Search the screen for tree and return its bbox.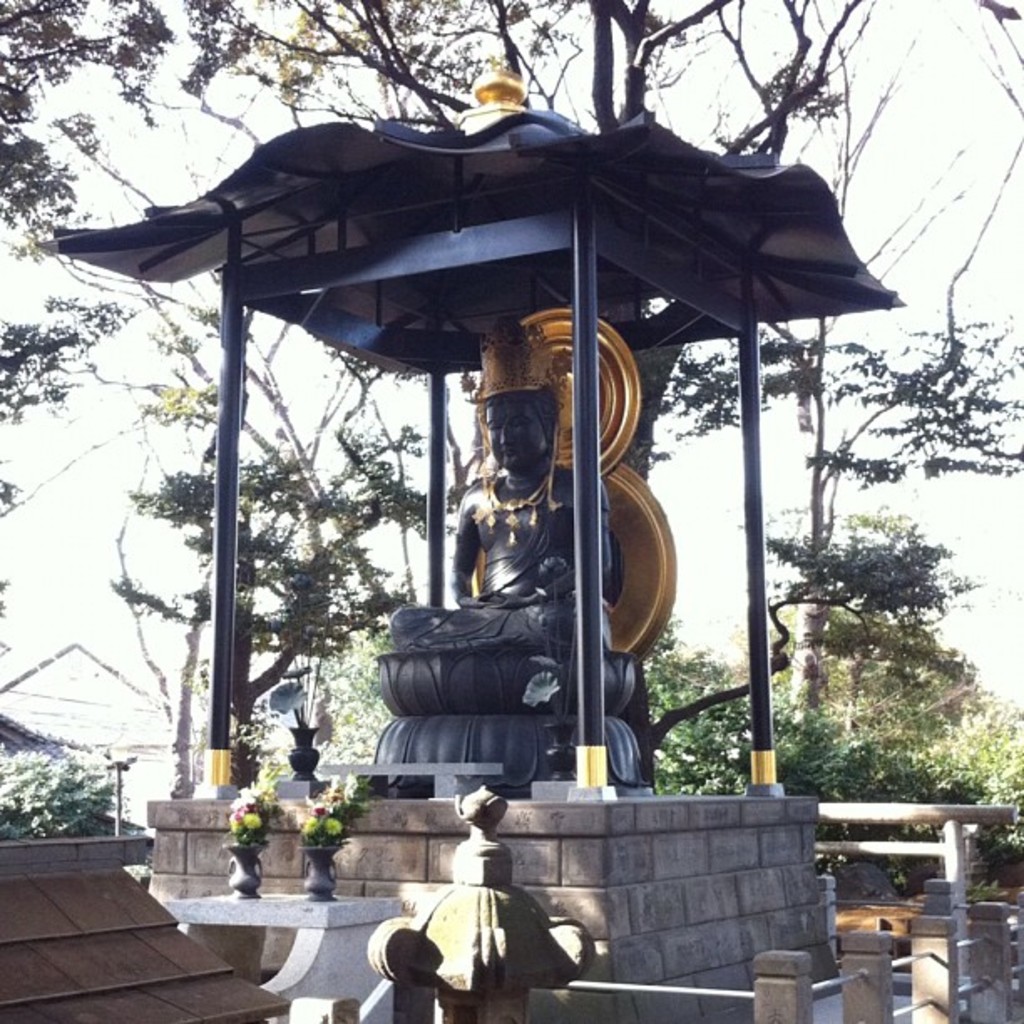
Found: Rect(520, 0, 1011, 803).
